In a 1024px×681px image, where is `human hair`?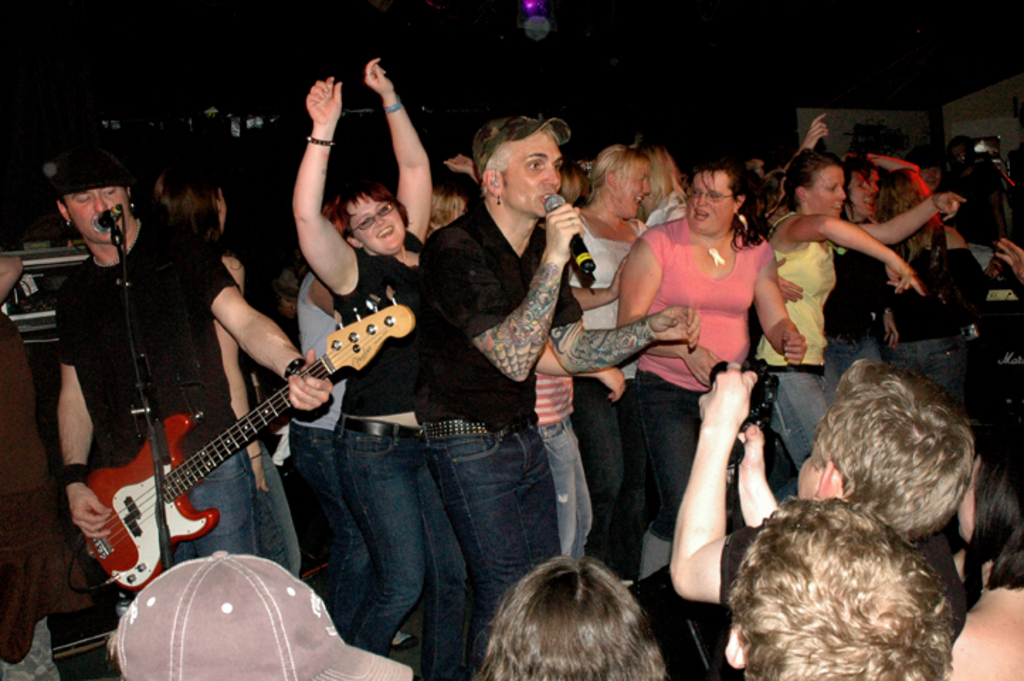
(x1=488, y1=550, x2=668, y2=680).
